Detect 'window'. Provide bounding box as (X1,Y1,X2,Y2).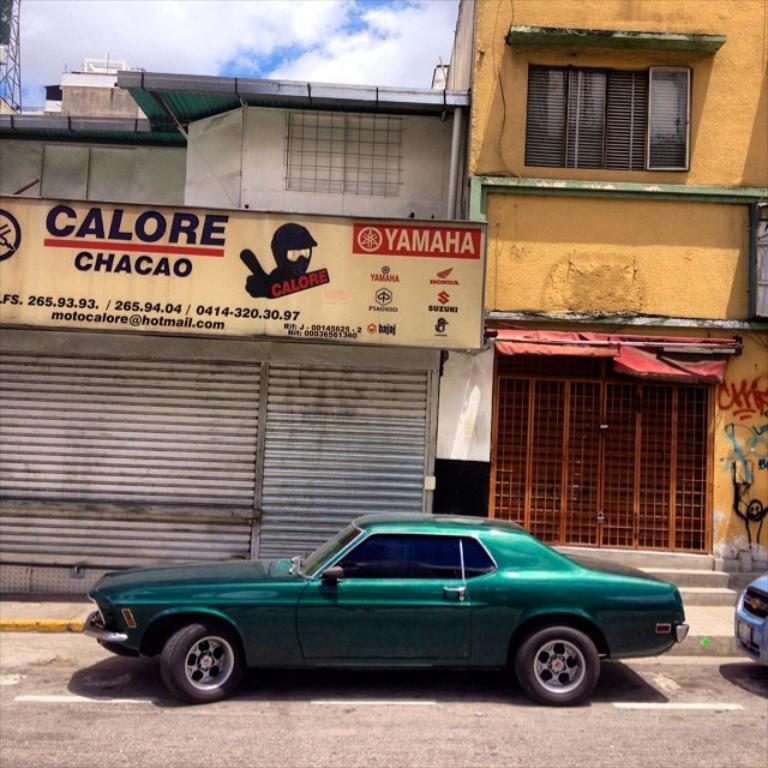
(514,26,720,178).
